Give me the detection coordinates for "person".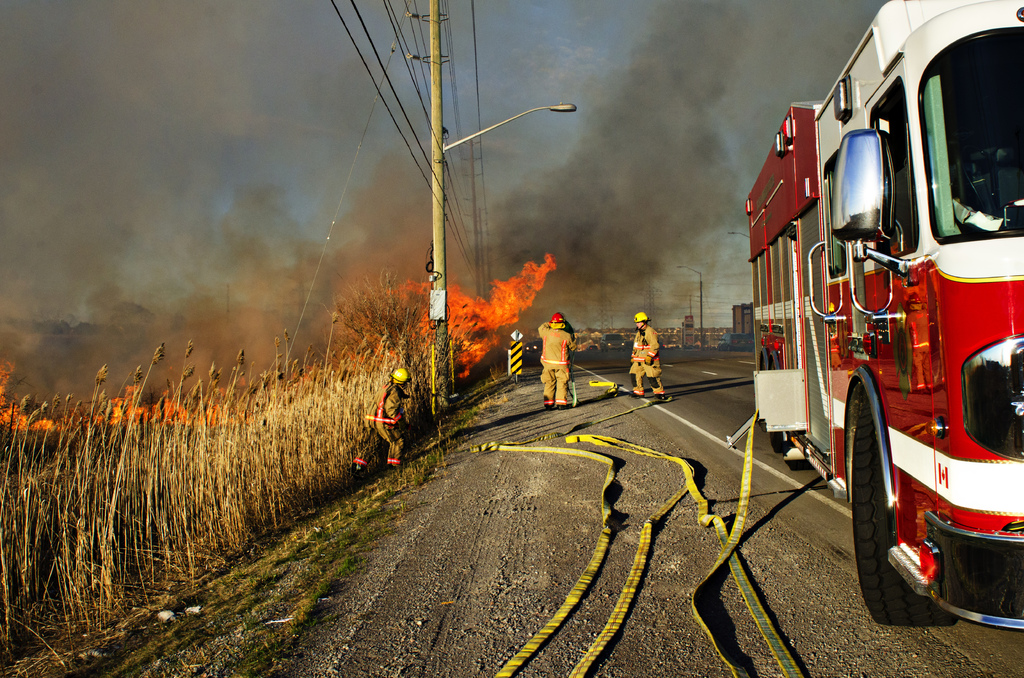
rect(351, 367, 409, 484).
